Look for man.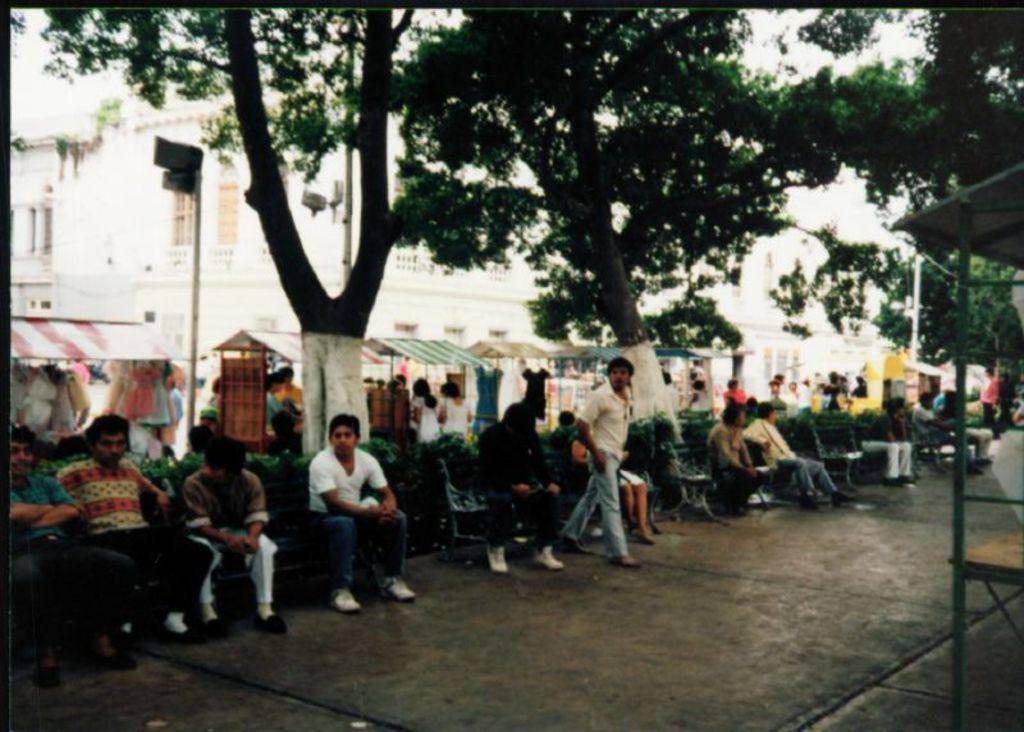
Found: 856/401/919/494.
